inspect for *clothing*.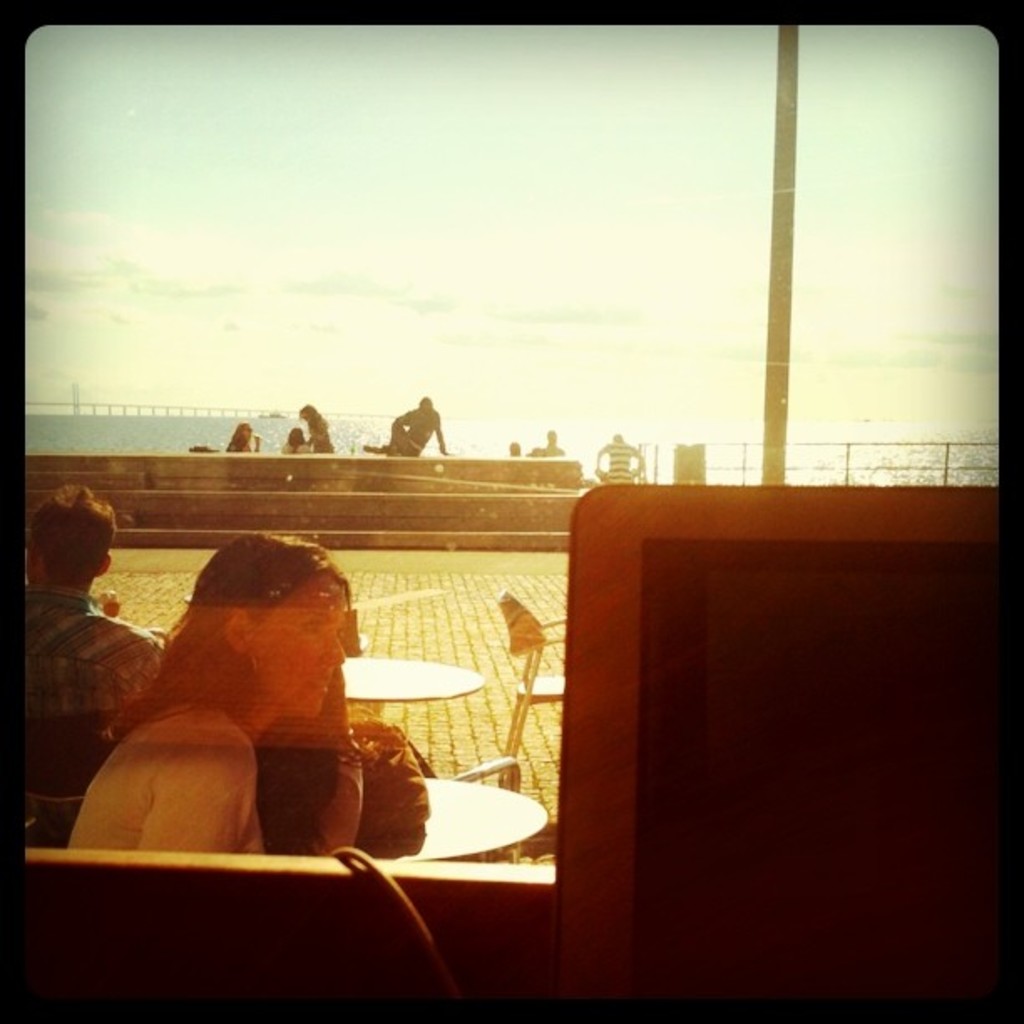
Inspection: detection(383, 405, 452, 465).
